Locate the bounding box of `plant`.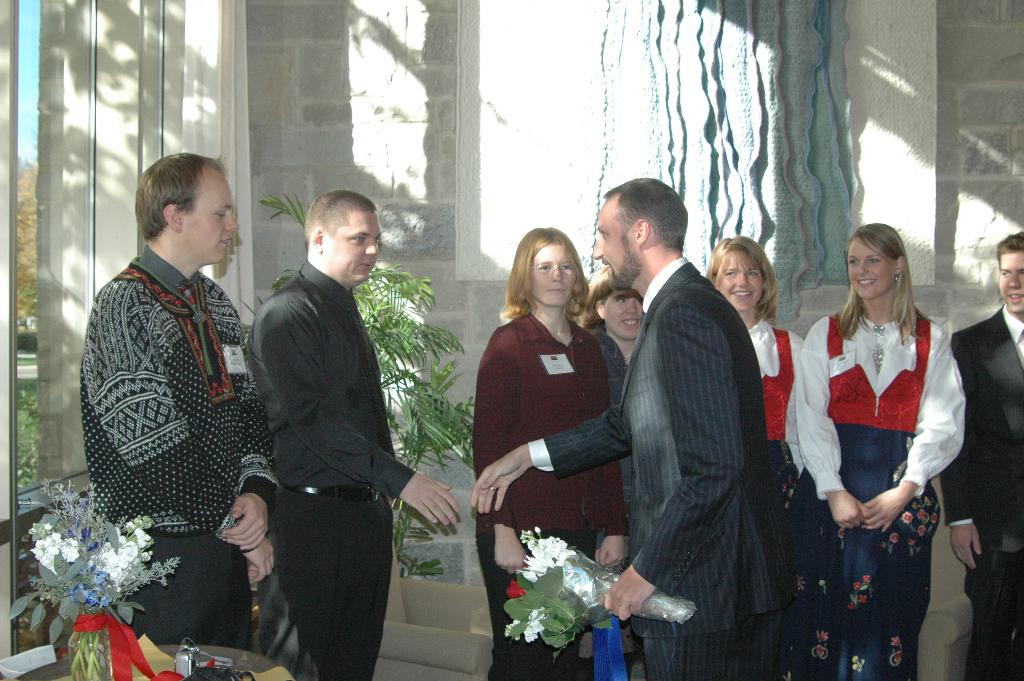
Bounding box: box(493, 518, 682, 668).
